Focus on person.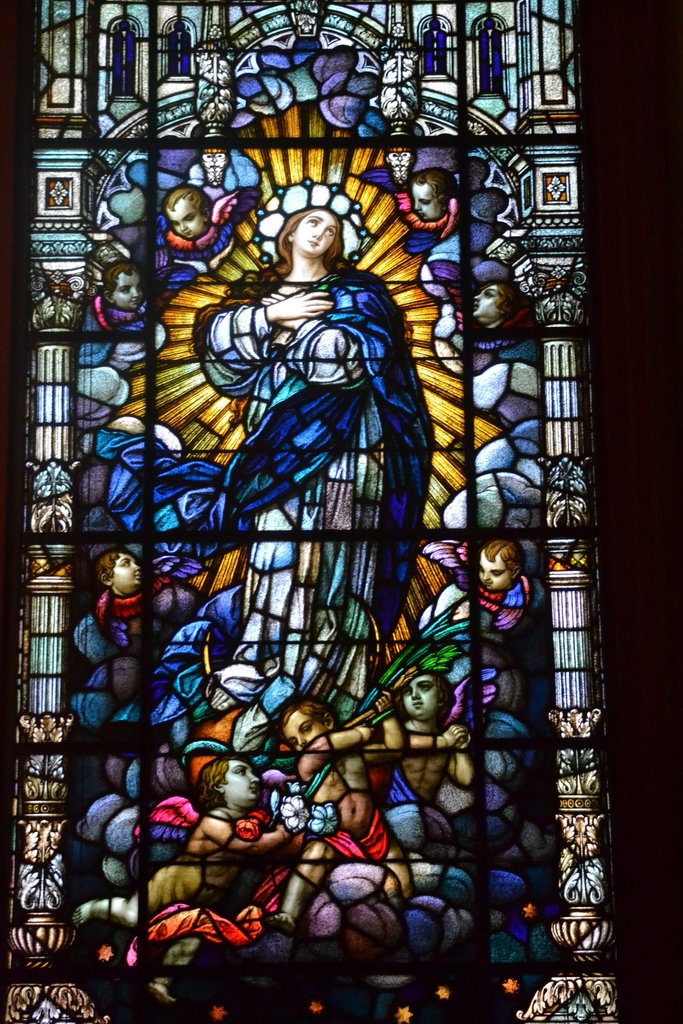
Focused at 395 666 455 812.
